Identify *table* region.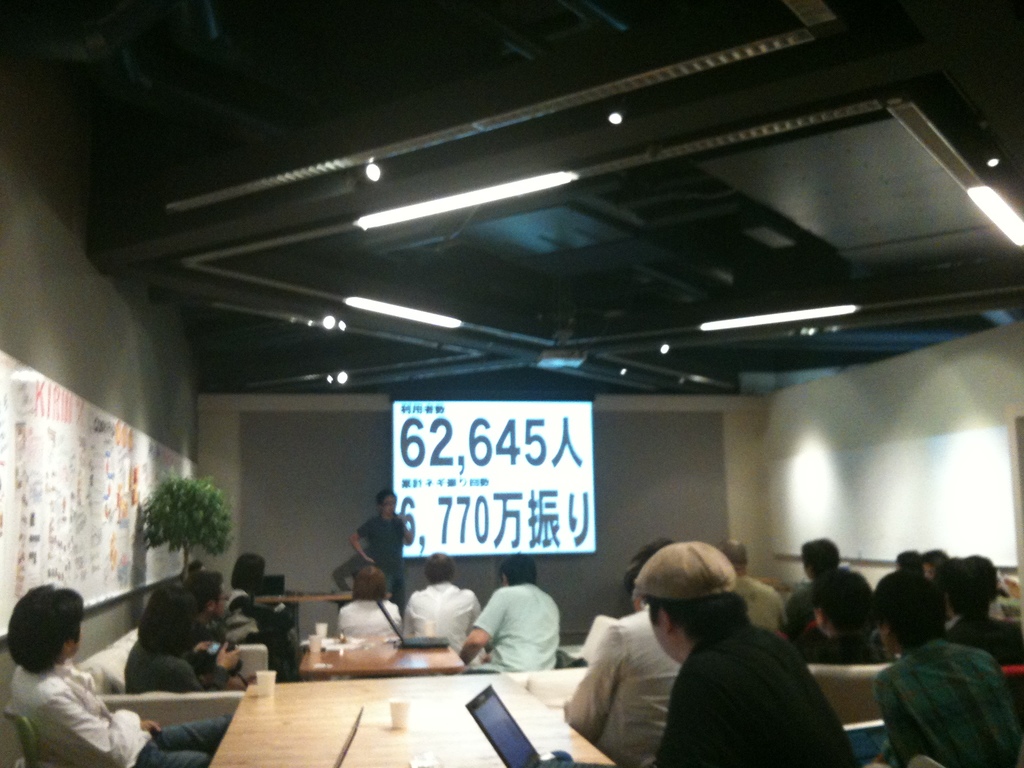
Region: detection(292, 634, 476, 684).
